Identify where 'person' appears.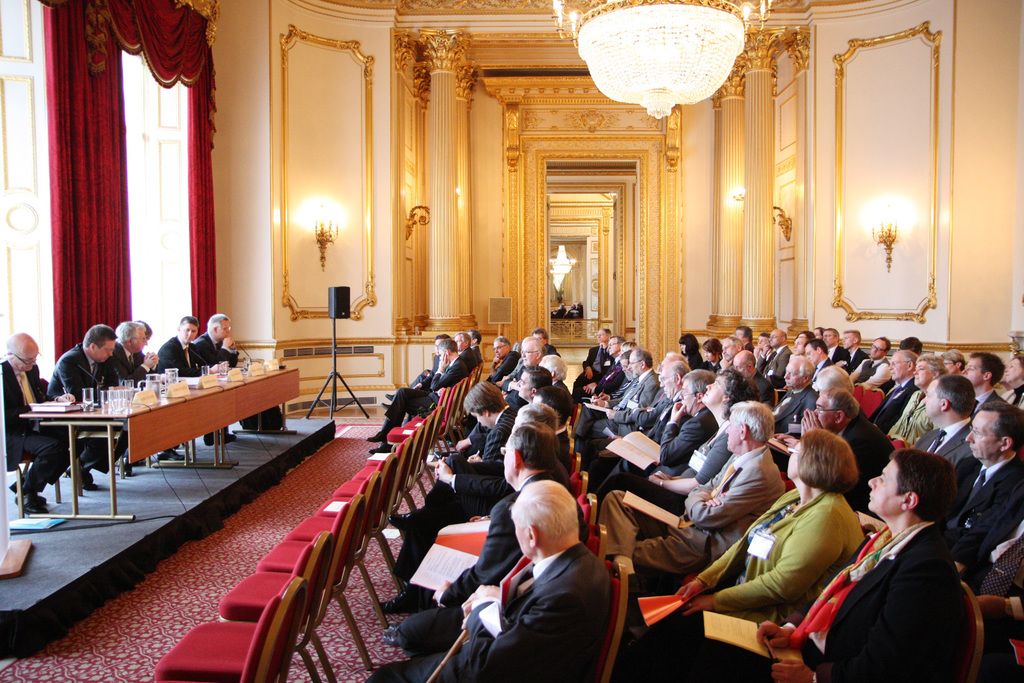
Appears at crop(591, 341, 634, 391).
